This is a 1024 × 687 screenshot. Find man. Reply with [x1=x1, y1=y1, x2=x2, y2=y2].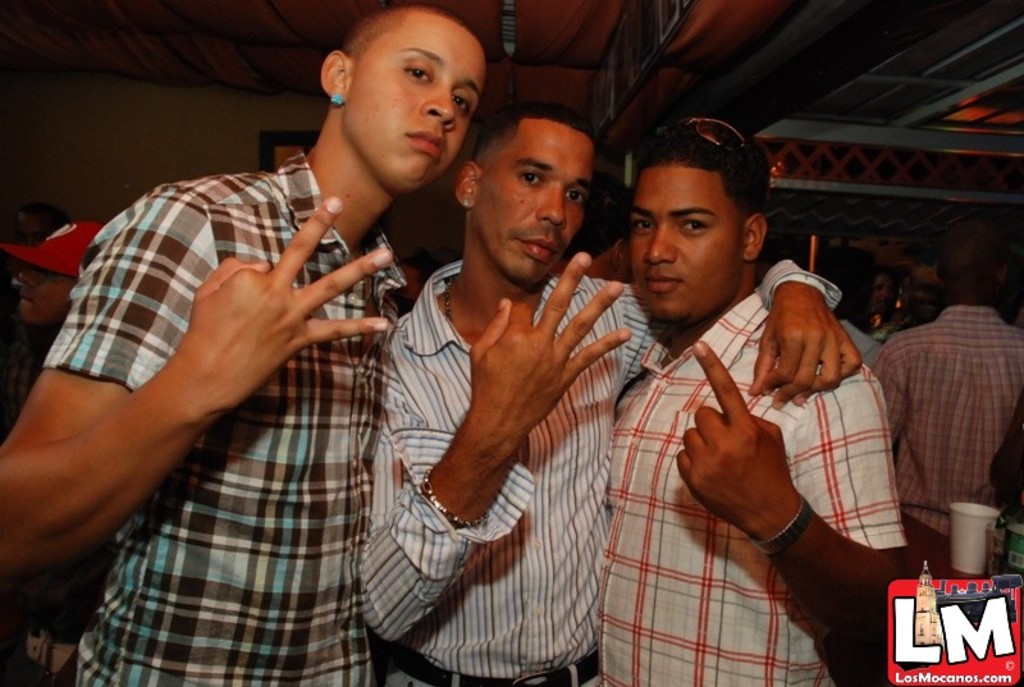
[x1=876, y1=216, x2=1023, y2=548].
